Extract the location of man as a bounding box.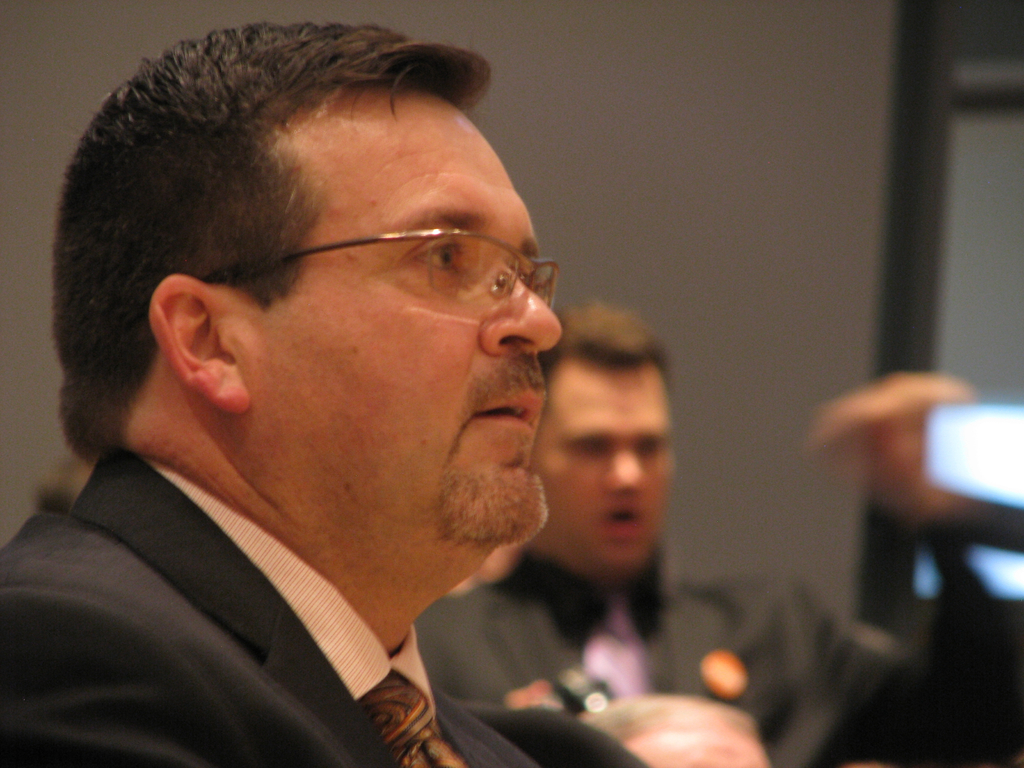
<region>0, 30, 678, 767</region>.
